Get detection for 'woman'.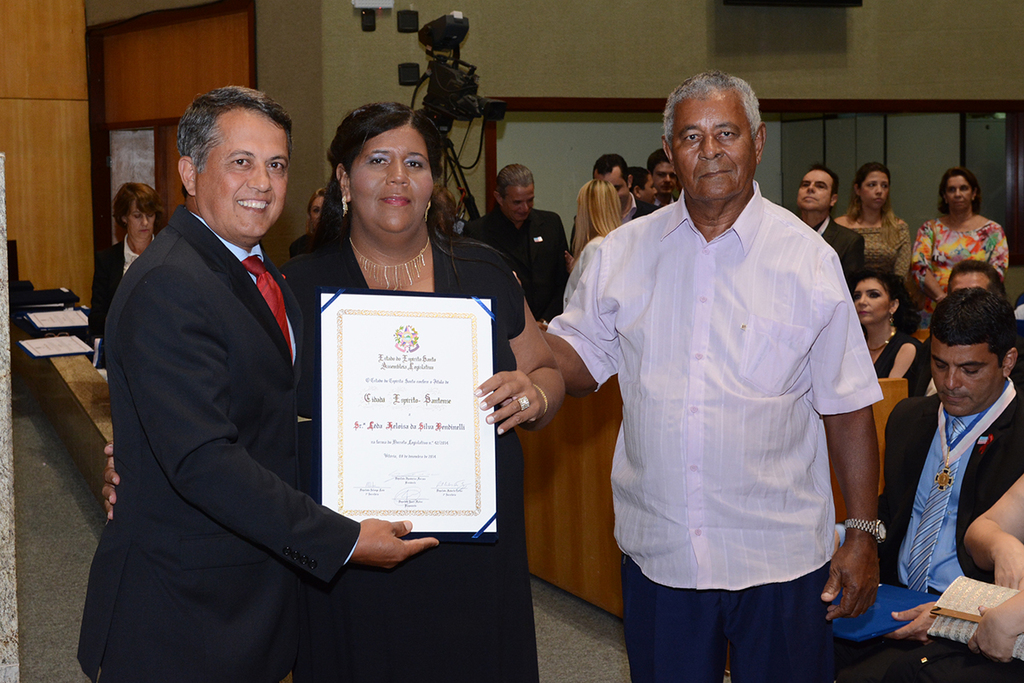
Detection: [73, 176, 176, 354].
